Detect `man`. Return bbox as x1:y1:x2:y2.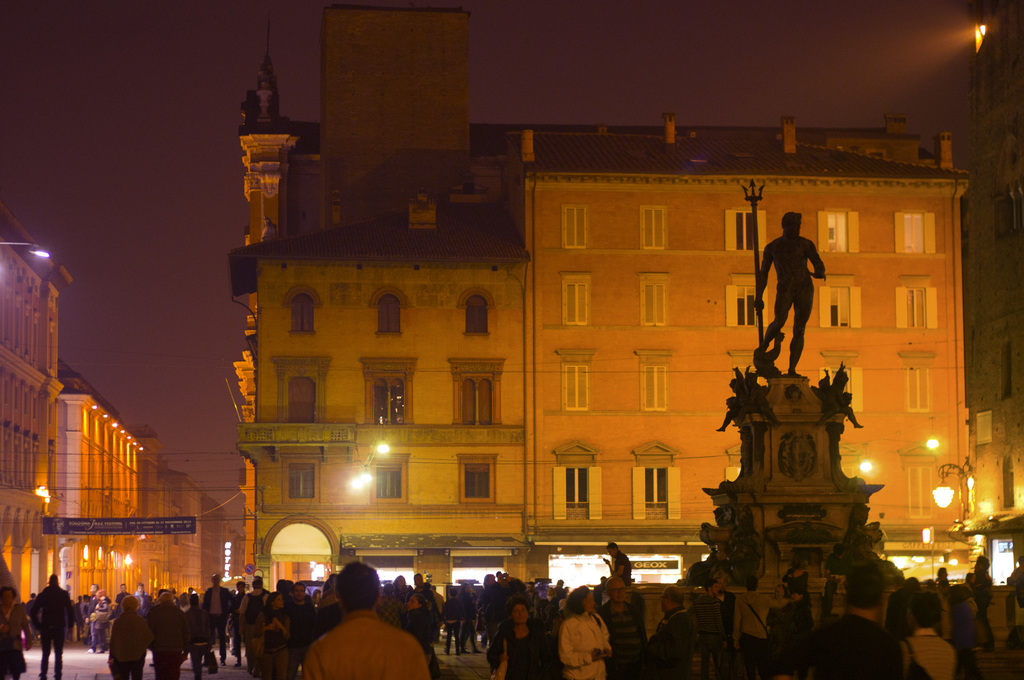
84:584:100:652.
